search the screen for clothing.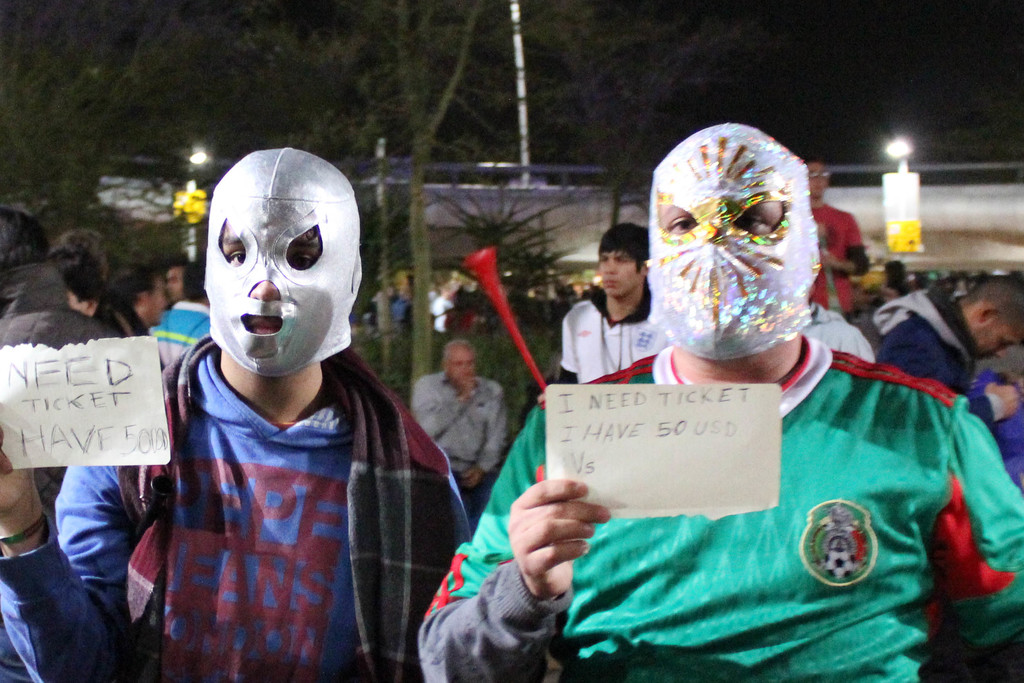
Found at Rect(548, 287, 668, 402).
